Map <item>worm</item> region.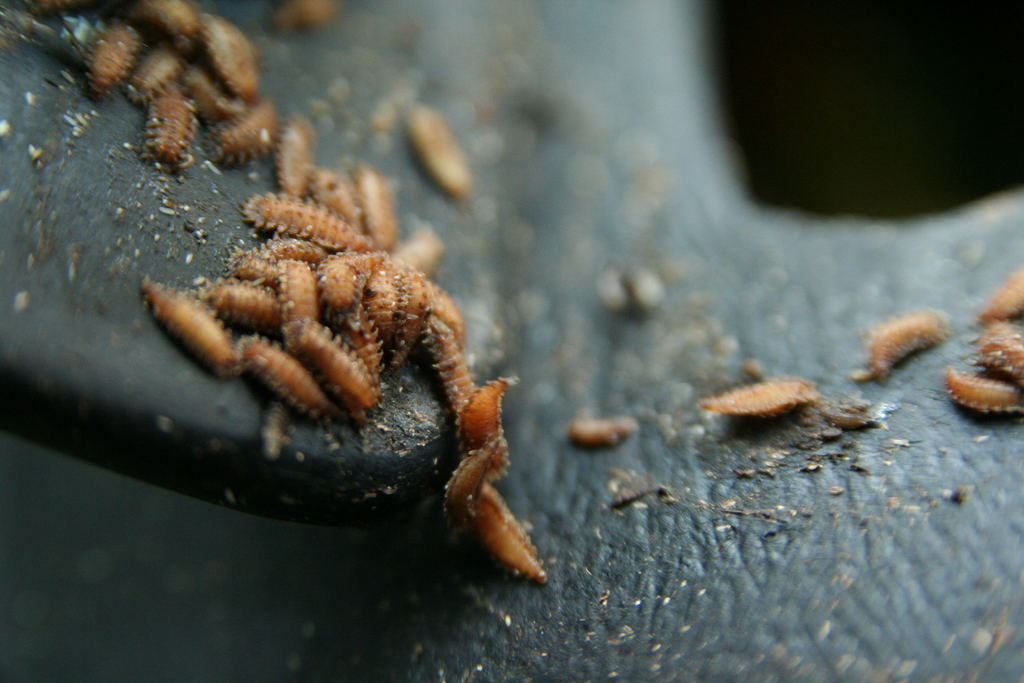
Mapped to l=568, t=415, r=636, b=449.
